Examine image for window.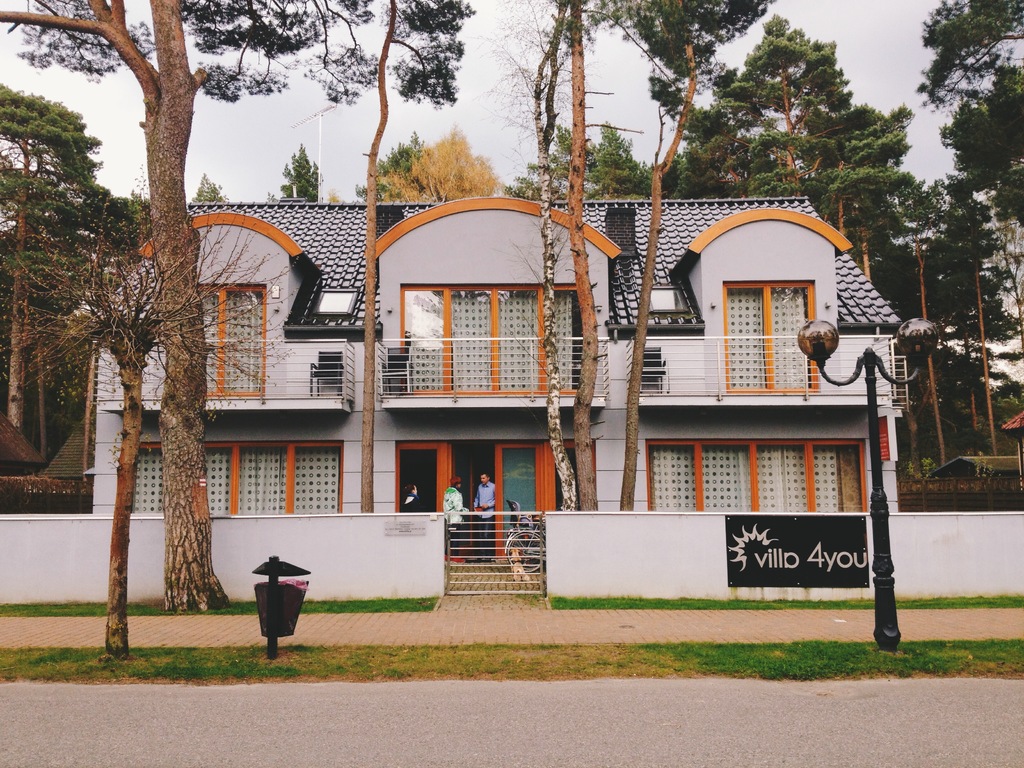
Examination result: <box>646,438,866,508</box>.
